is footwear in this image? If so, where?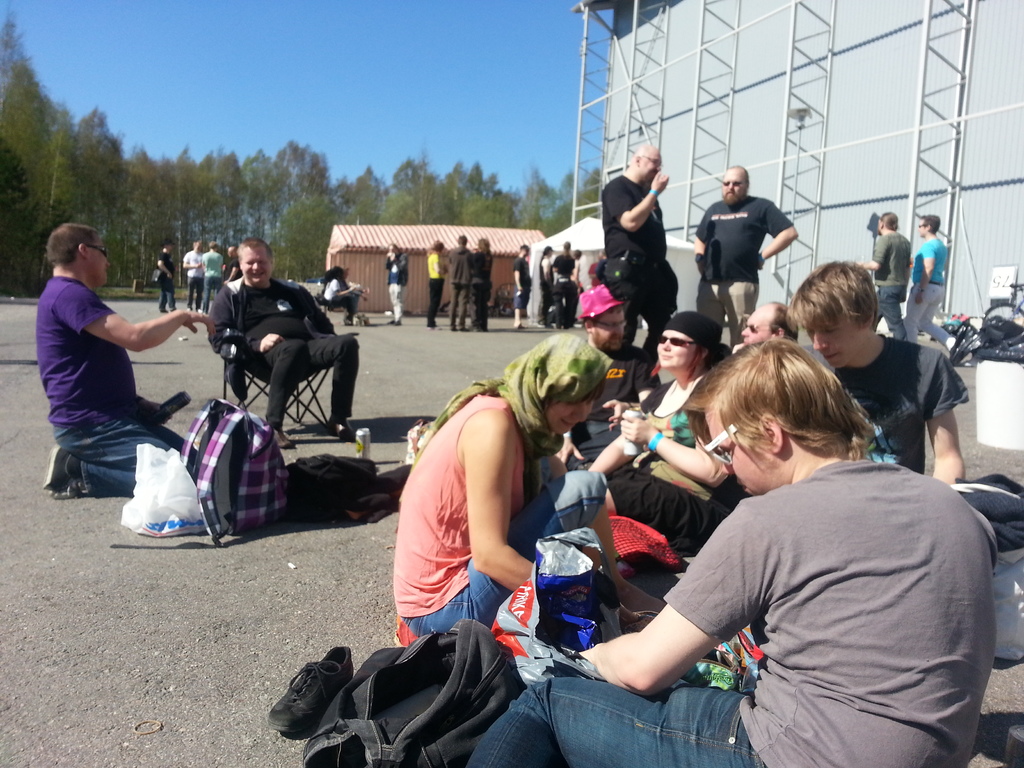
Yes, at 394:321:402:324.
